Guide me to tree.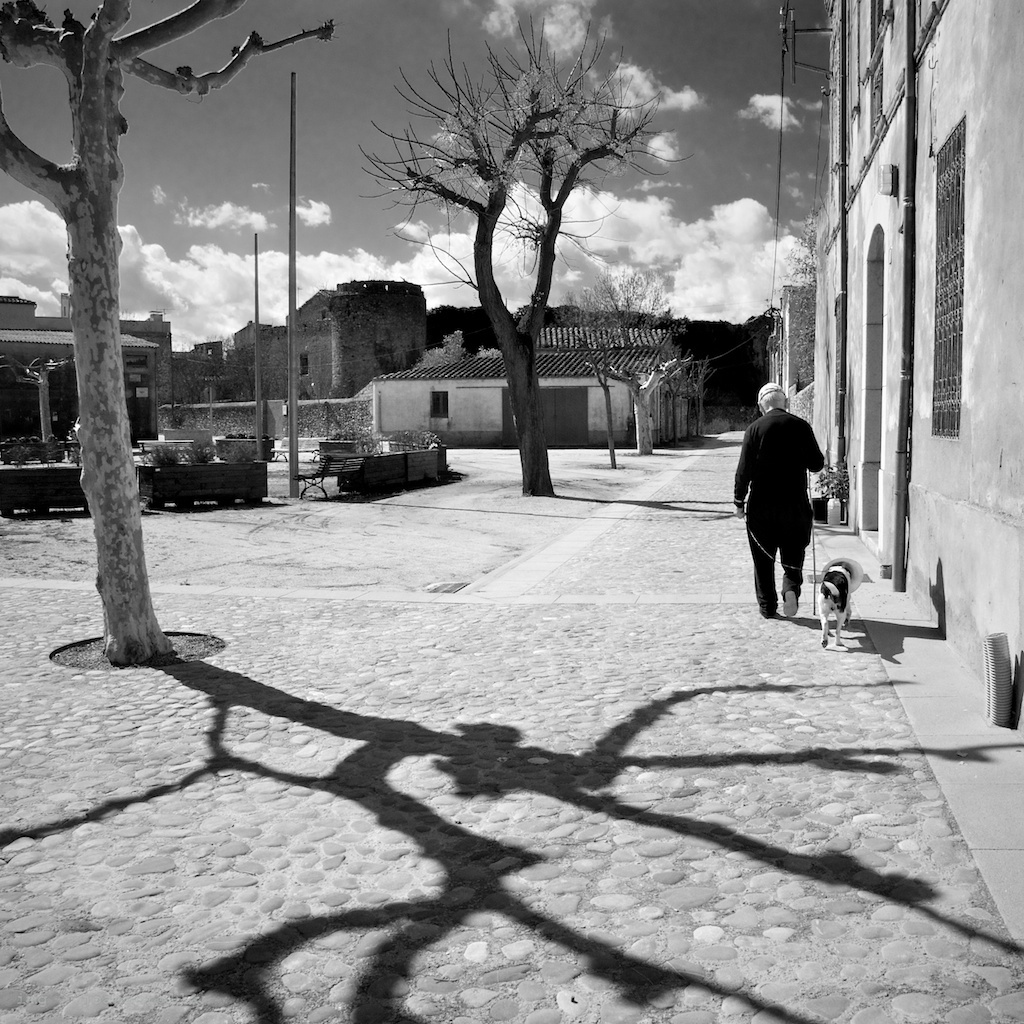
Guidance: x1=476, y1=340, x2=502, y2=360.
